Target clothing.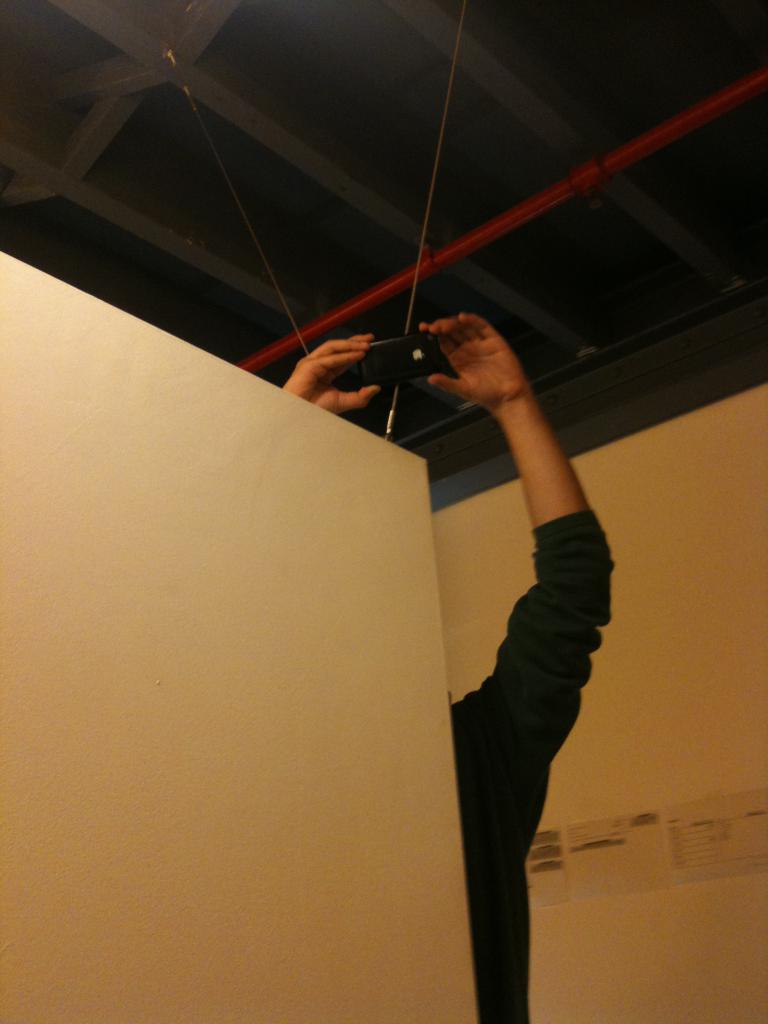
Target region: bbox=[449, 512, 613, 1023].
